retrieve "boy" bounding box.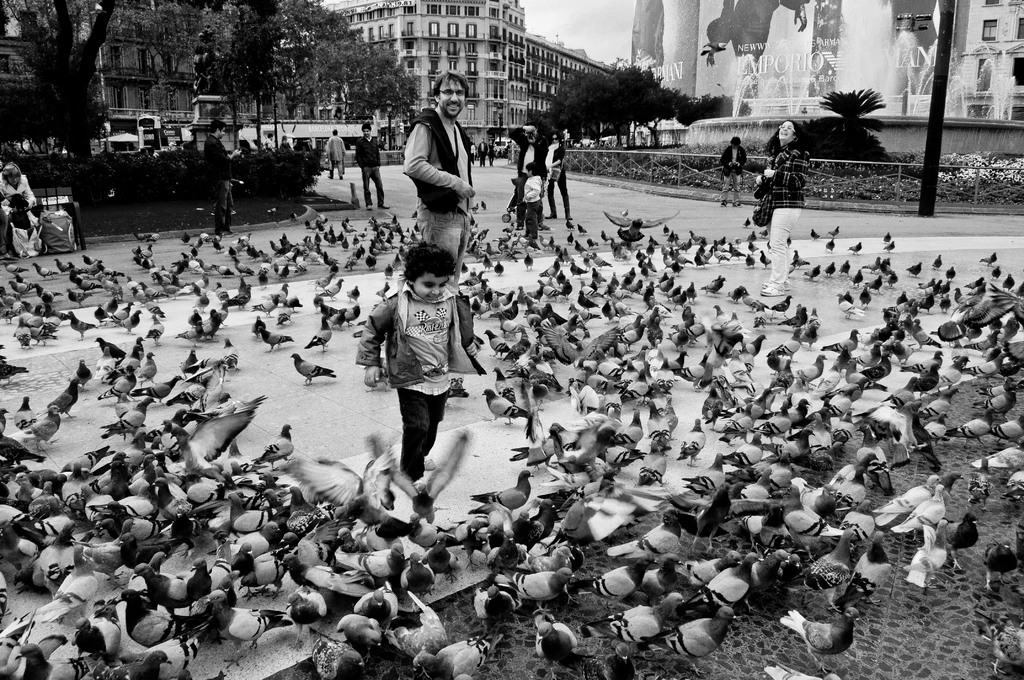
Bounding box: (372,243,480,499).
